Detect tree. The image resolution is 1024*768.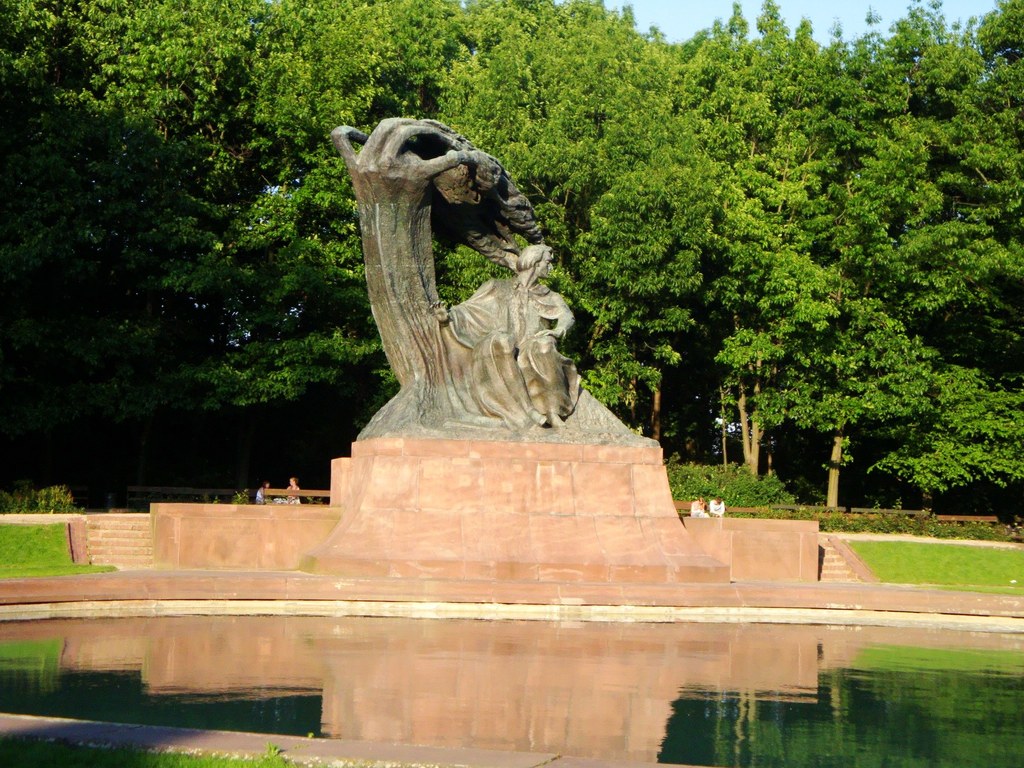
0, 0, 605, 512.
